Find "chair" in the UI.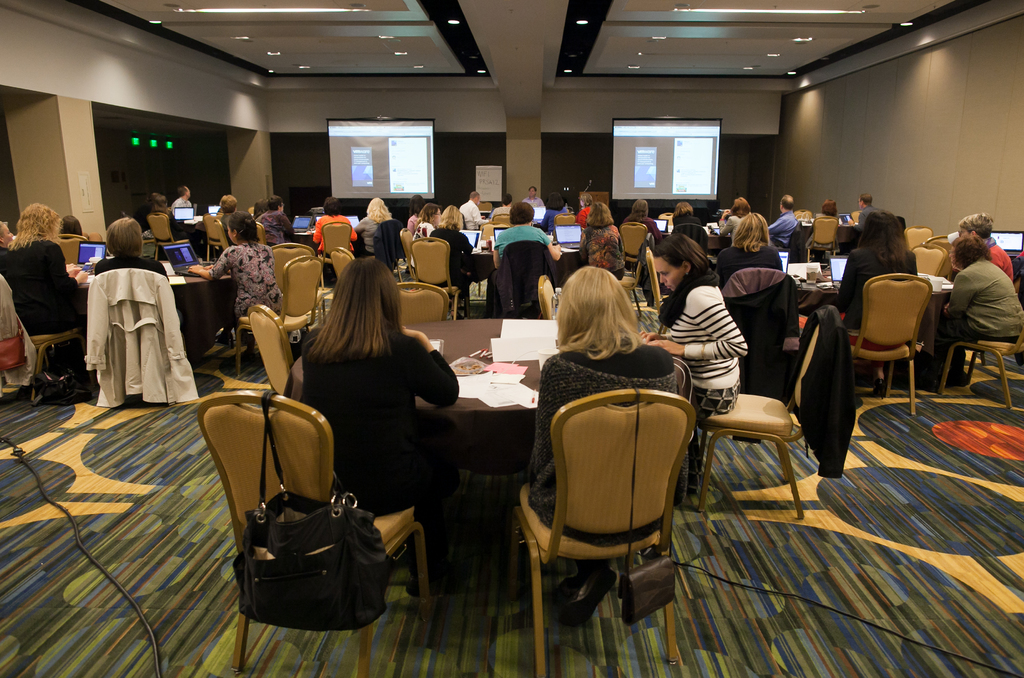
UI element at <region>520, 368, 721, 645</region>.
